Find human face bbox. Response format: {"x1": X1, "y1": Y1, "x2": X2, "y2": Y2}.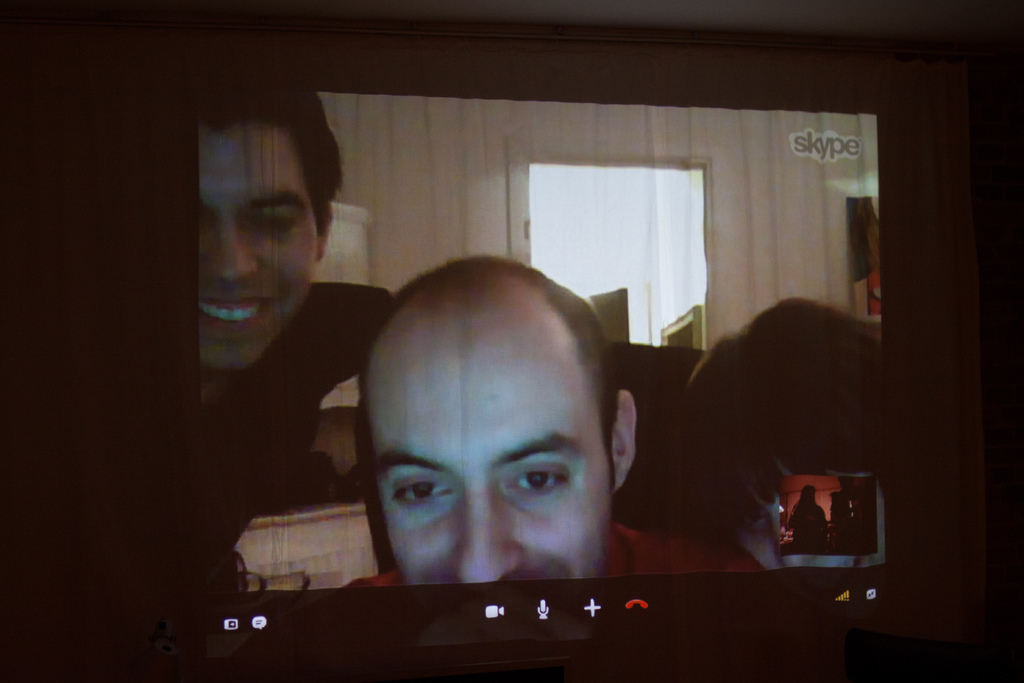
{"x1": 369, "y1": 336, "x2": 609, "y2": 581}.
